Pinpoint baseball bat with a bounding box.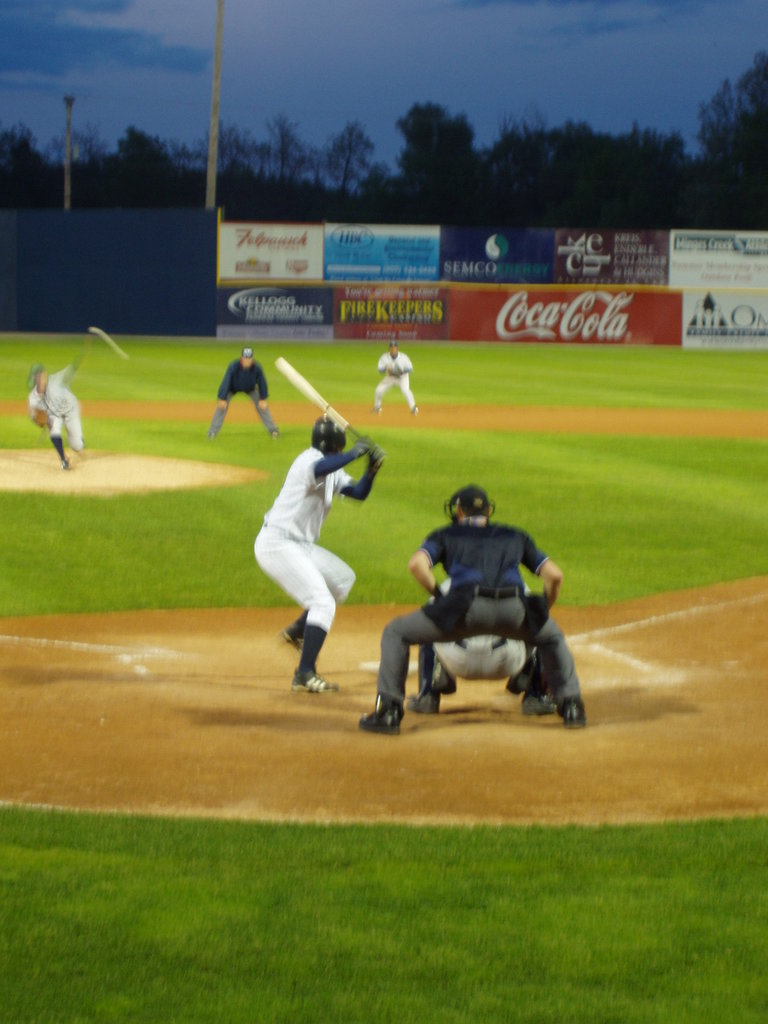
(273,357,387,468).
